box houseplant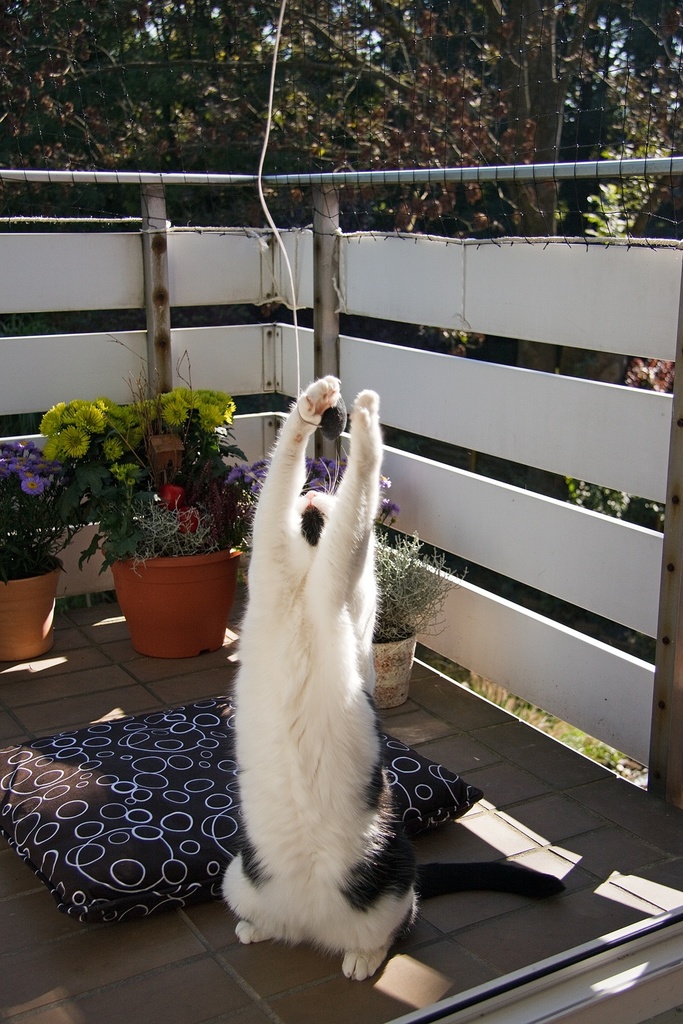
<region>0, 459, 69, 673</region>
